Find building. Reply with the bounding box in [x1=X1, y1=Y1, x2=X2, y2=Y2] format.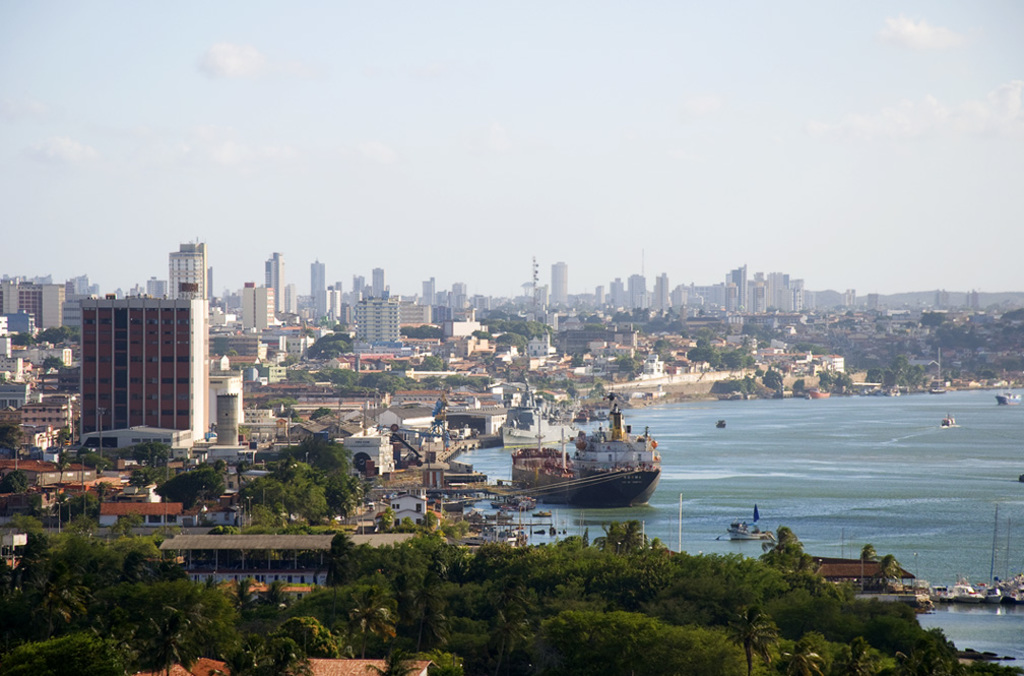
[x1=169, y1=242, x2=204, y2=299].
